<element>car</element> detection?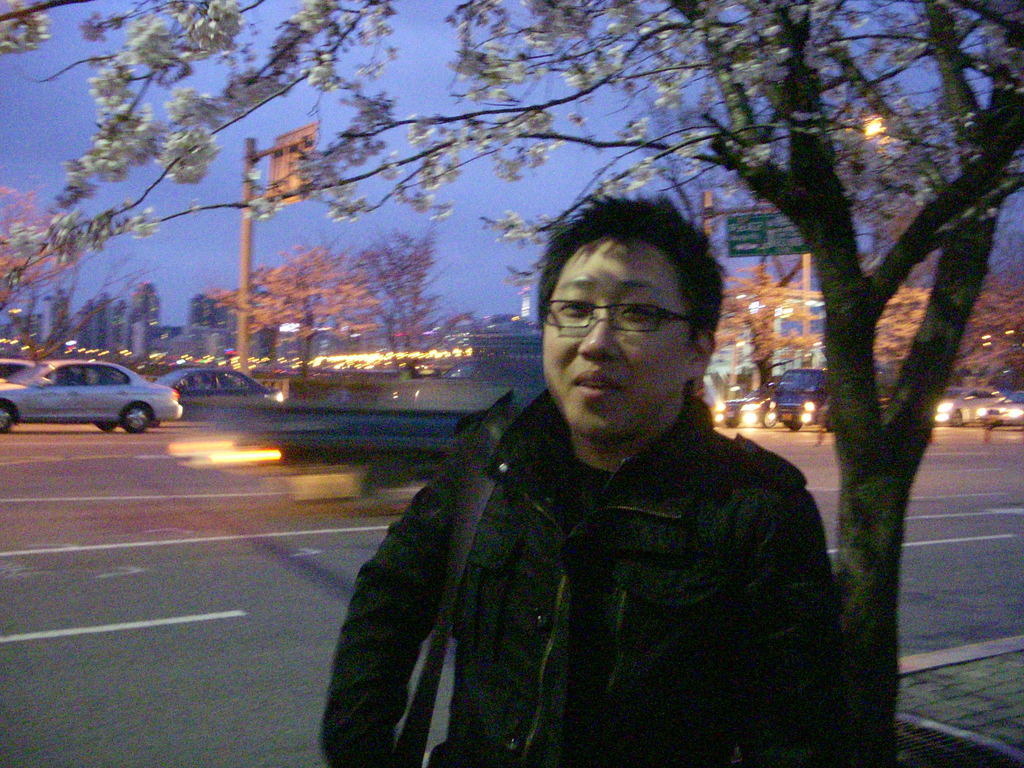
[x1=12, y1=353, x2=186, y2=435]
